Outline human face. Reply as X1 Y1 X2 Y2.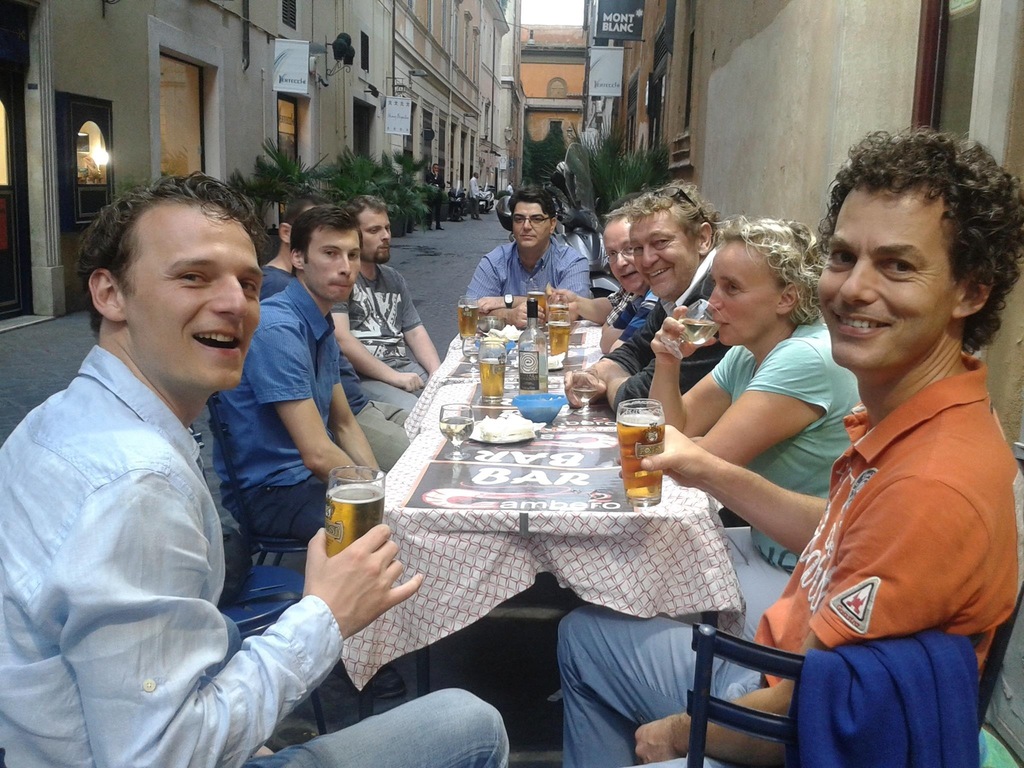
701 244 785 343.
